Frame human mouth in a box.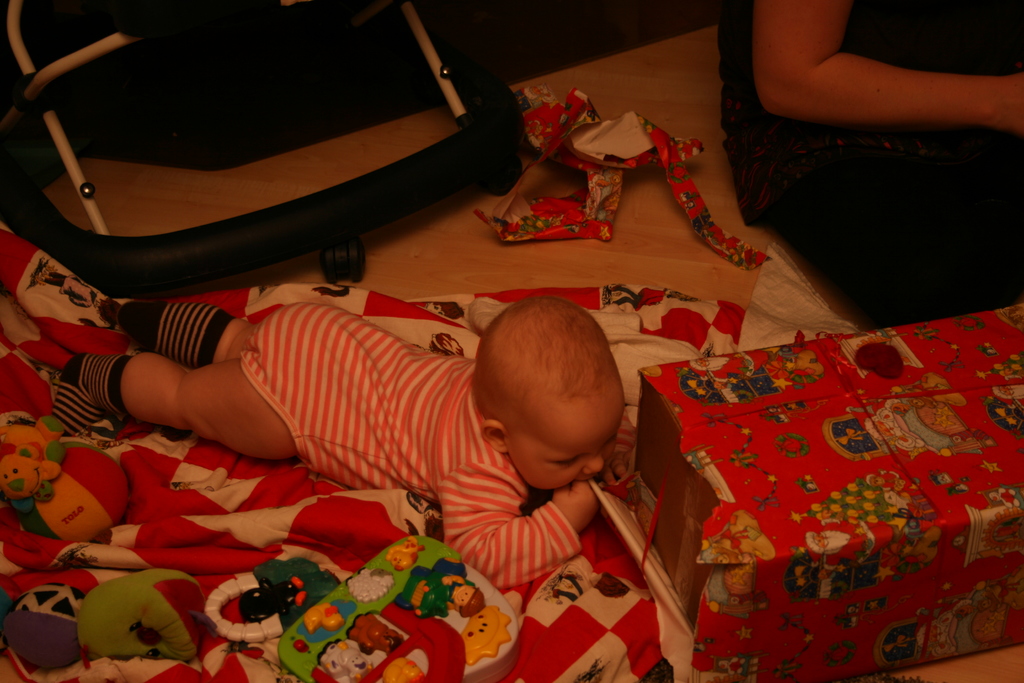
(572,478,591,482).
